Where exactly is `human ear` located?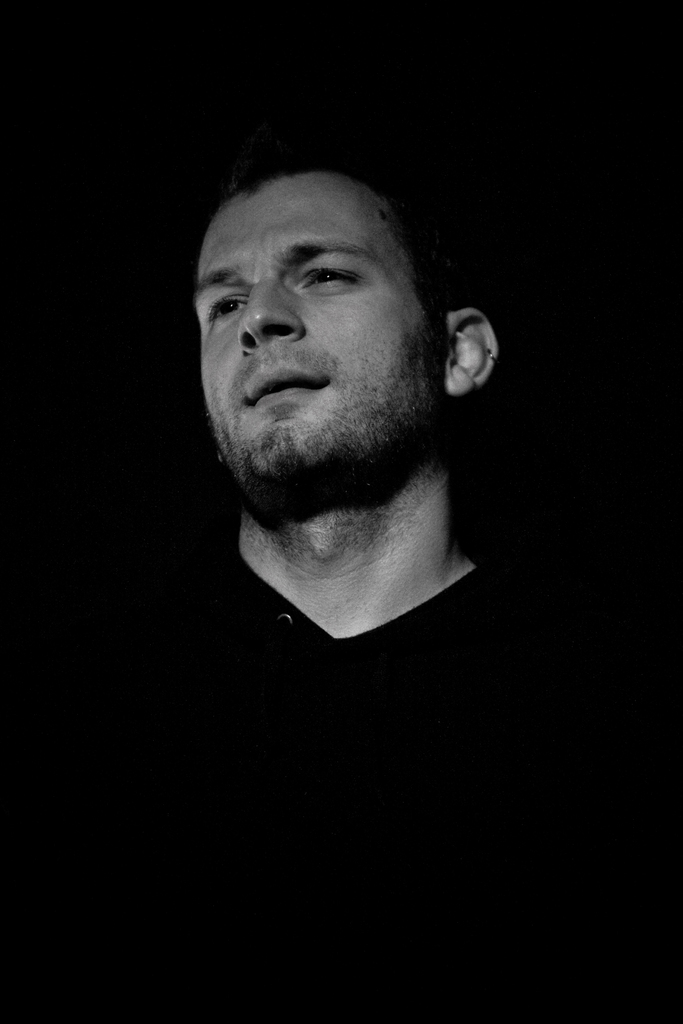
Its bounding box is 450, 307, 495, 389.
